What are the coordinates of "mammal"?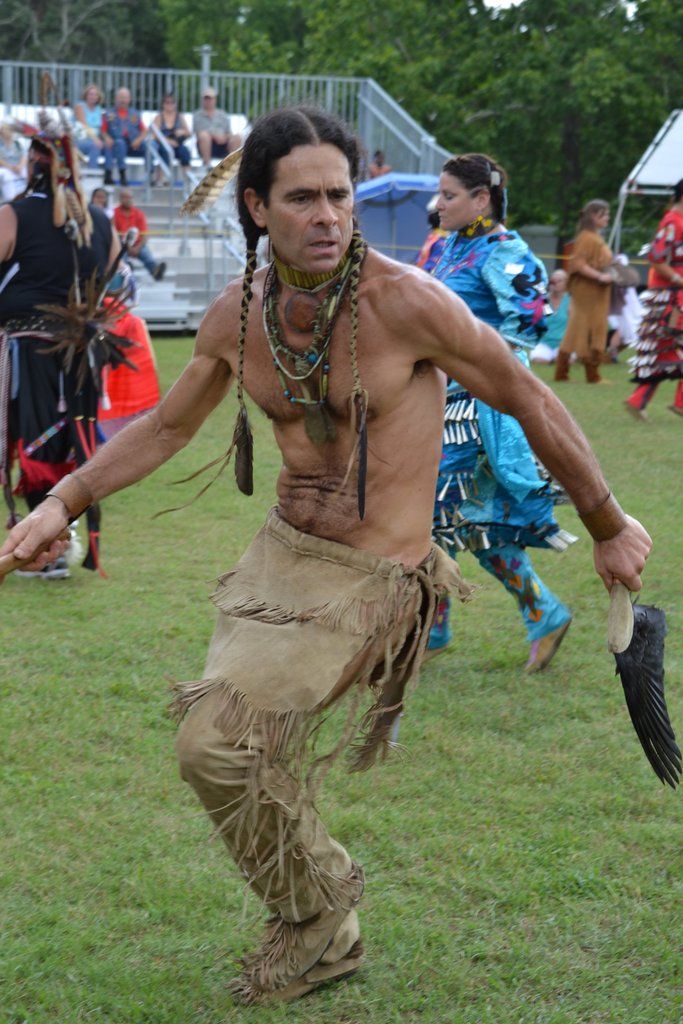
(0, 99, 654, 1011).
